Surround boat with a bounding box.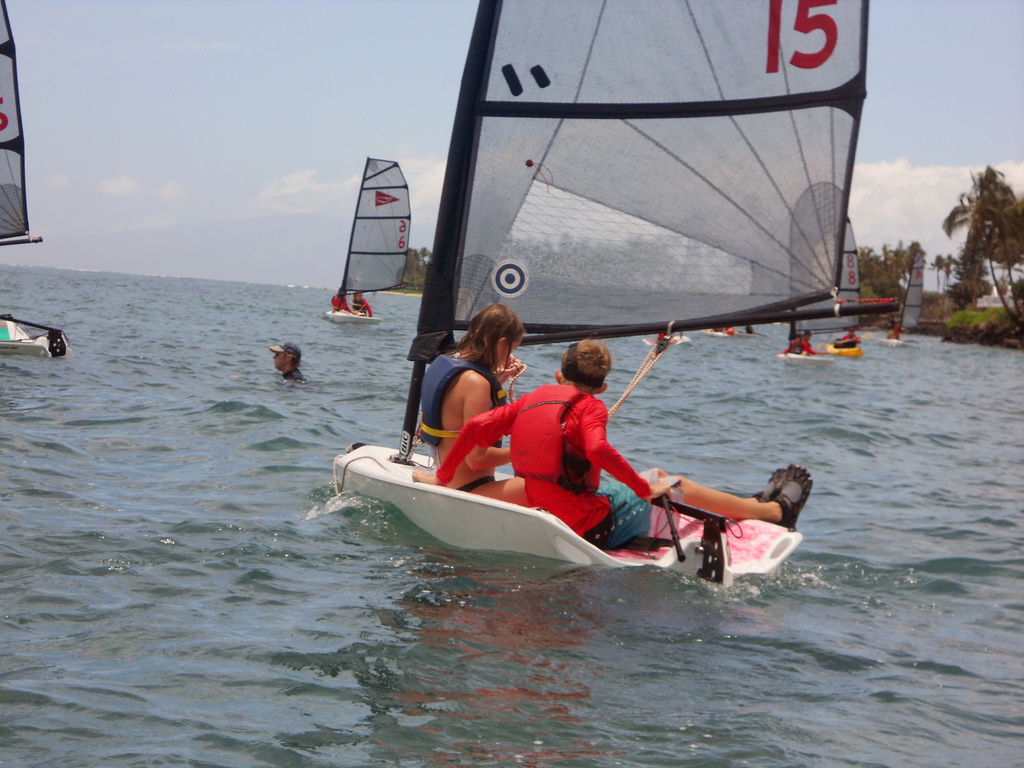
Rect(319, 156, 413, 321).
